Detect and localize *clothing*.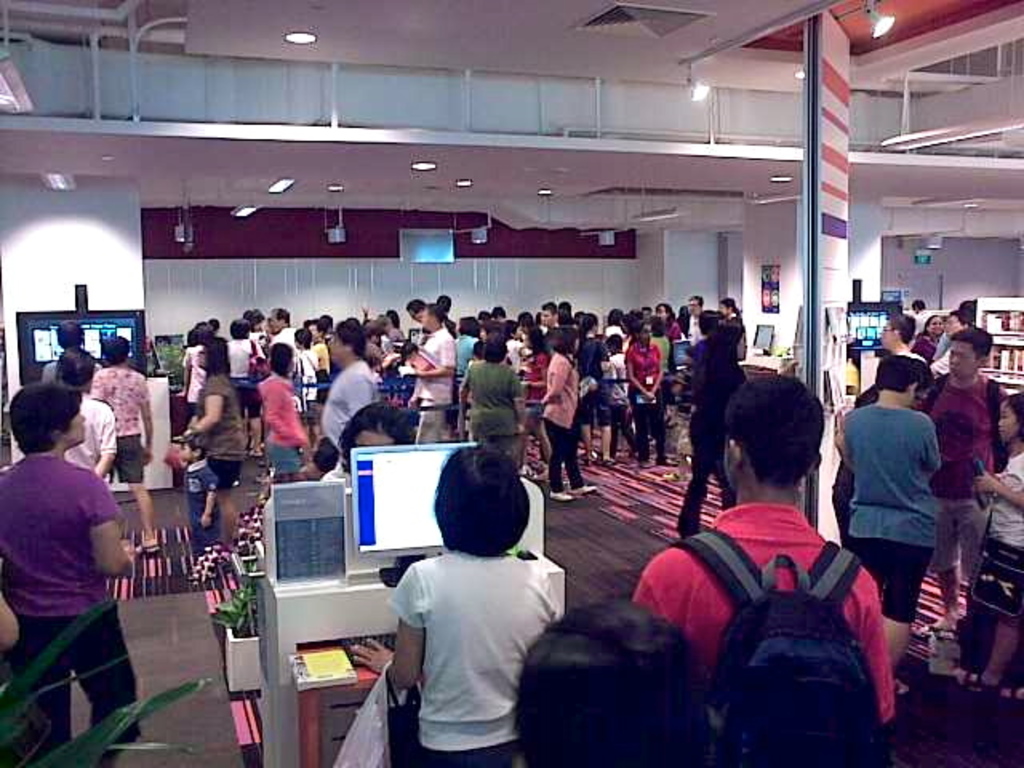
Localized at bbox=(384, 558, 565, 766).
